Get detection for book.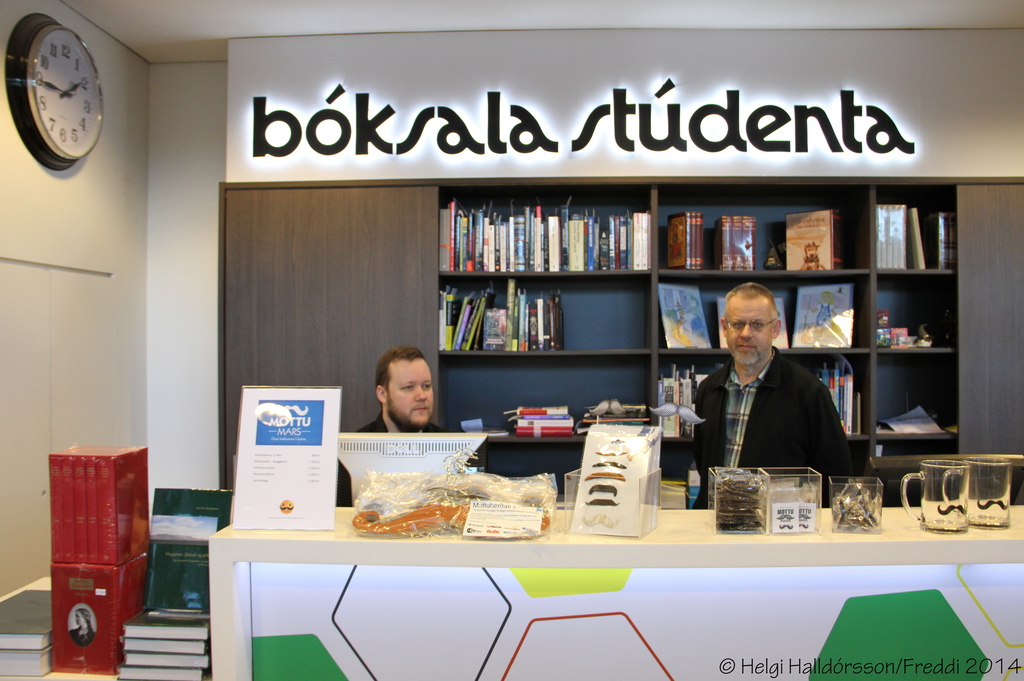
Detection: 577,403,652,426.
